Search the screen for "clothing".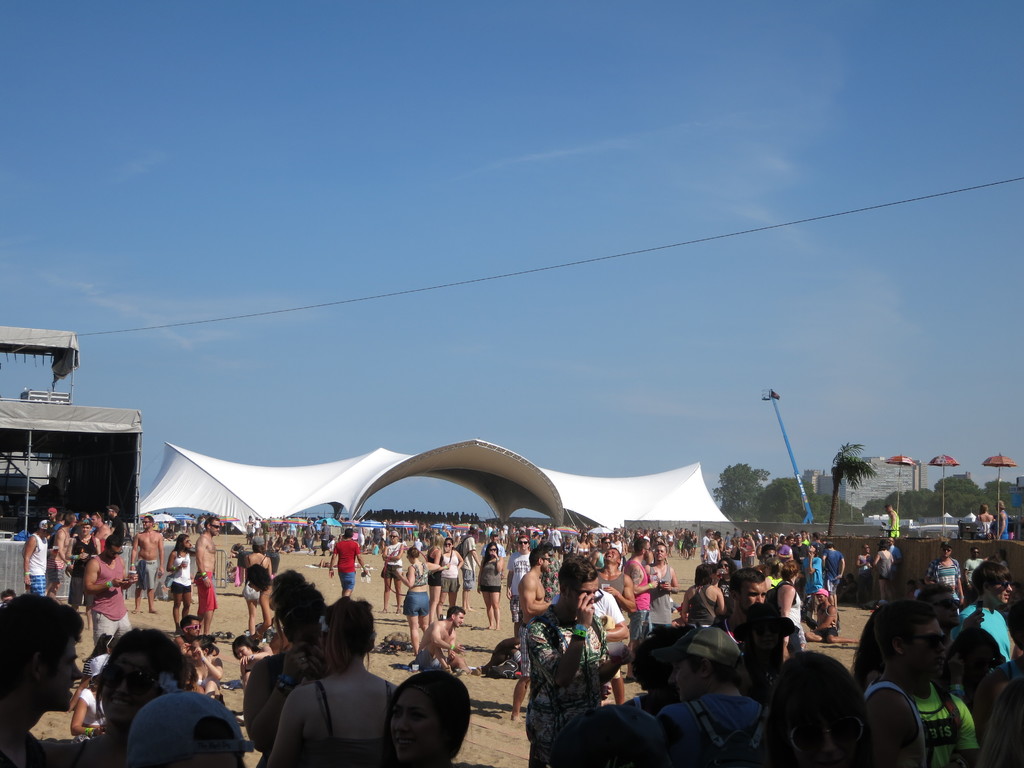
Found at [left=639, top=692, right=777, bottom=767].
